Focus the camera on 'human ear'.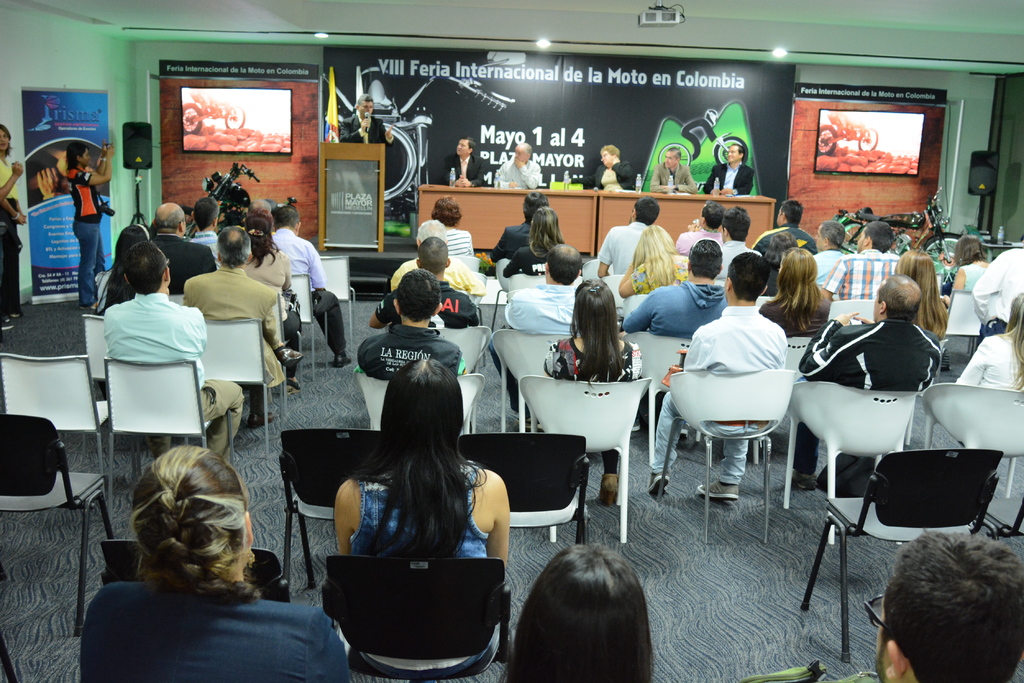
Focus region: (left=721, top=226, right=729, bottom=237).
